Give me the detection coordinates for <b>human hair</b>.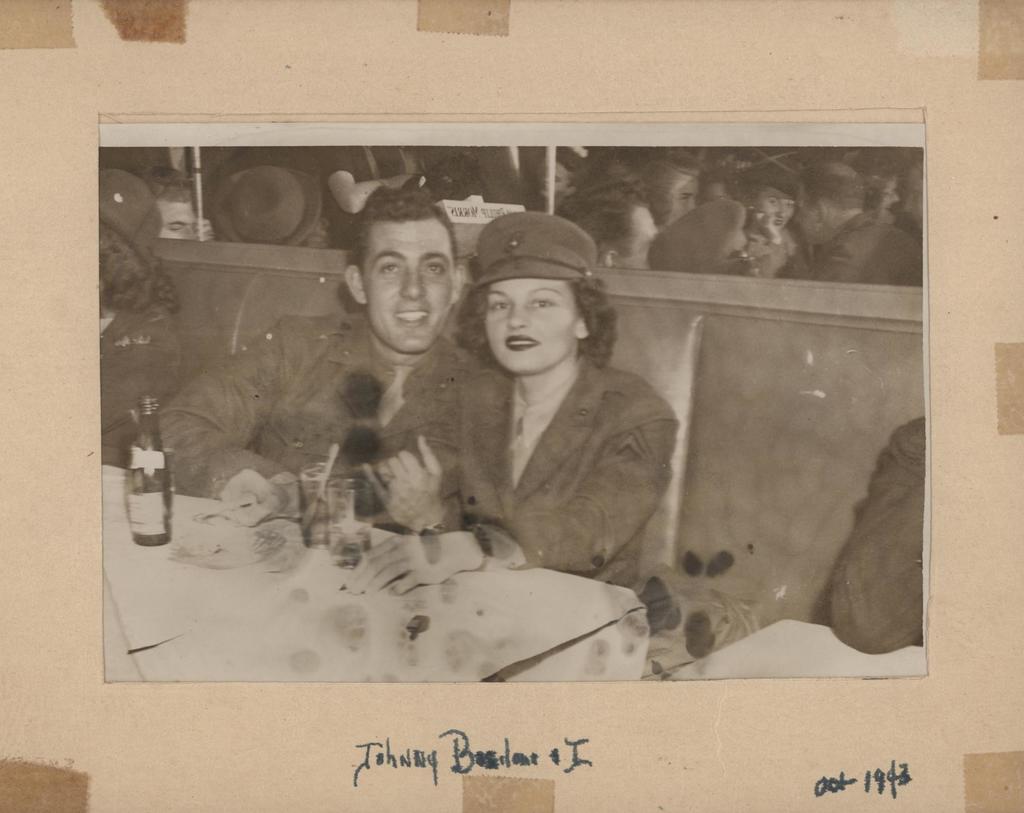
box(849, 157, 897, 215).
